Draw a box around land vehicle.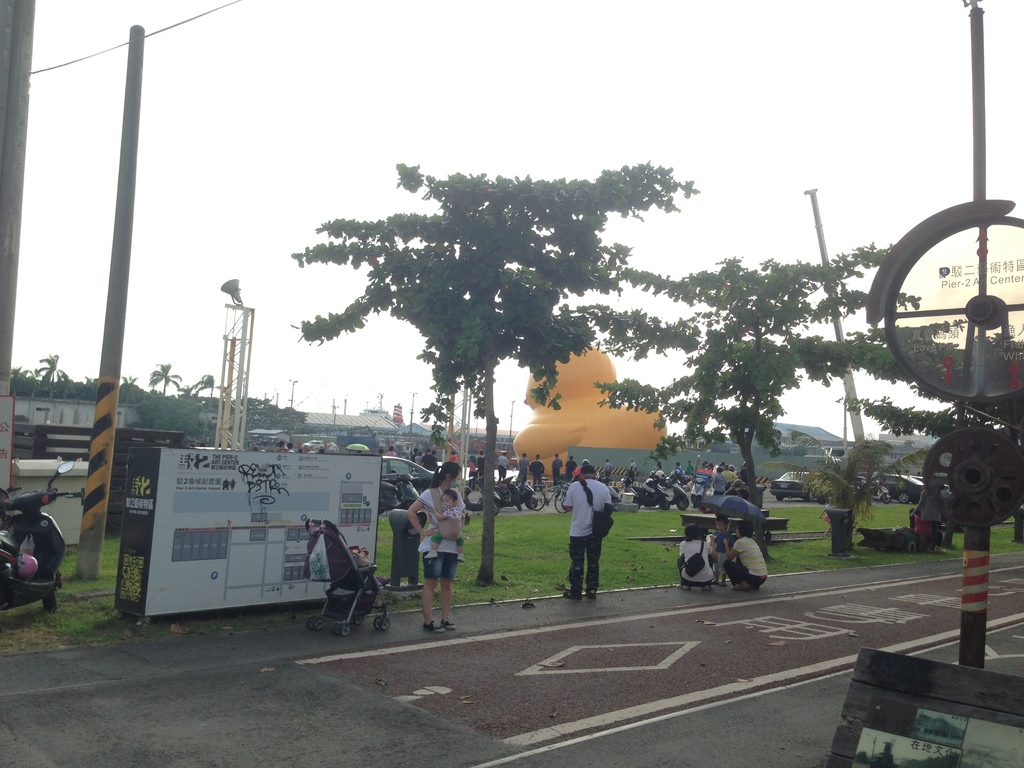
(x1=531, y1=476, x2=577, y2=515).
